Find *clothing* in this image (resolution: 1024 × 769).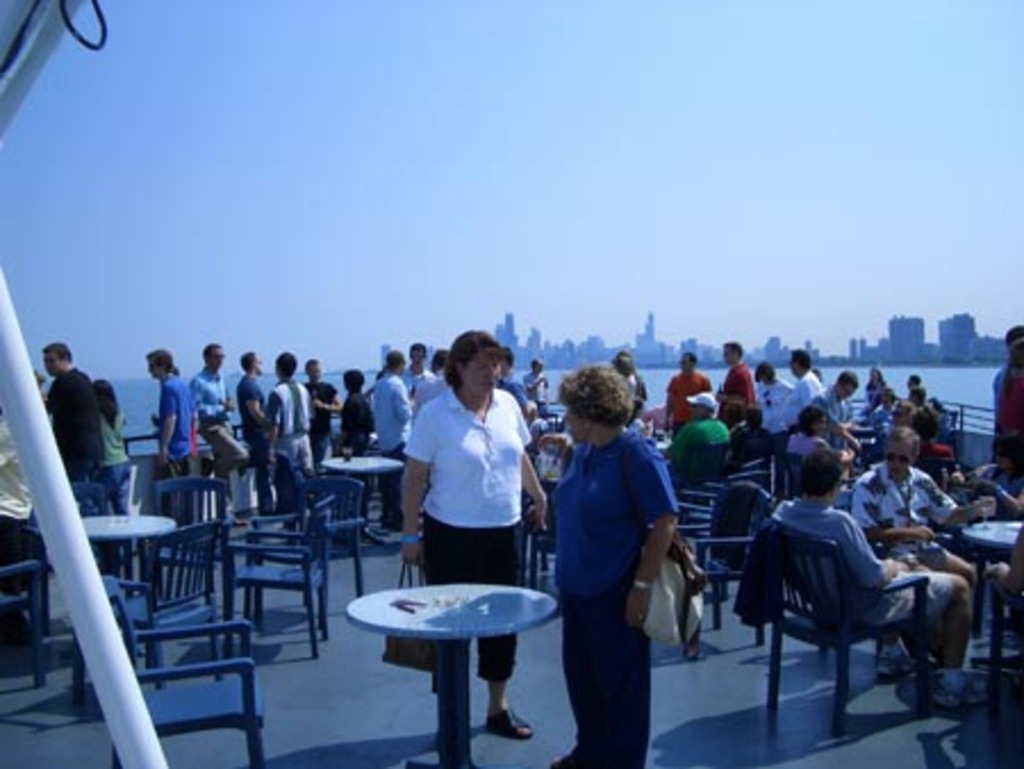
(539,396,685,746).
